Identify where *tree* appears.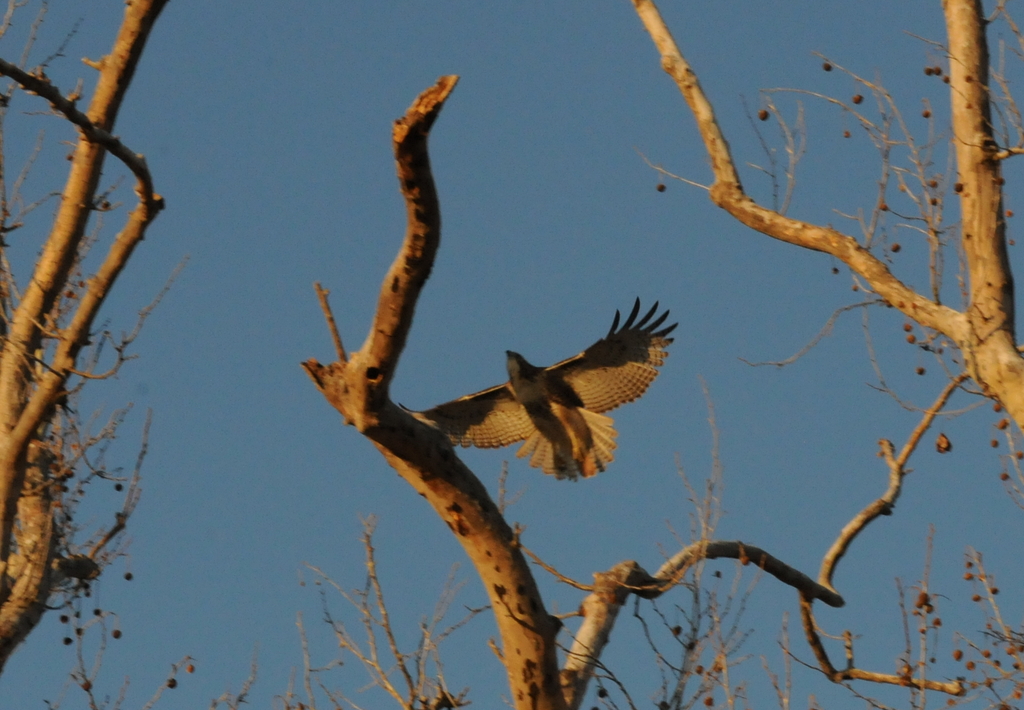
Appears at [296,72,970,709].
